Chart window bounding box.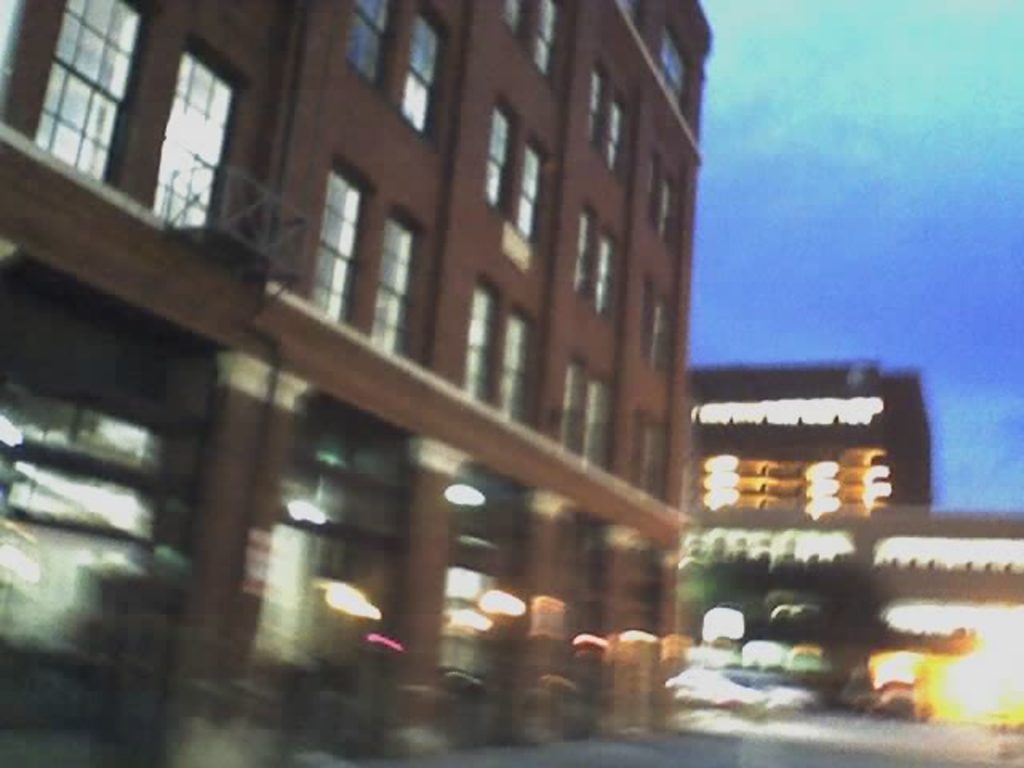
Charted: box(568, 203, 595, 288).
